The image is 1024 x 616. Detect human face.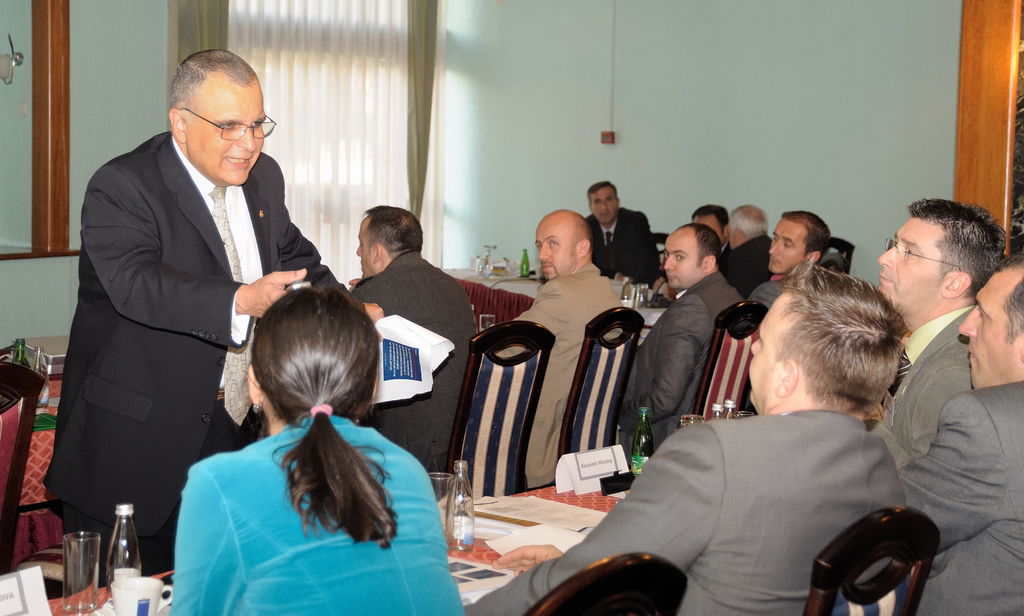
Detection: x1=957 y1=281 x2=1011 y2=387.
